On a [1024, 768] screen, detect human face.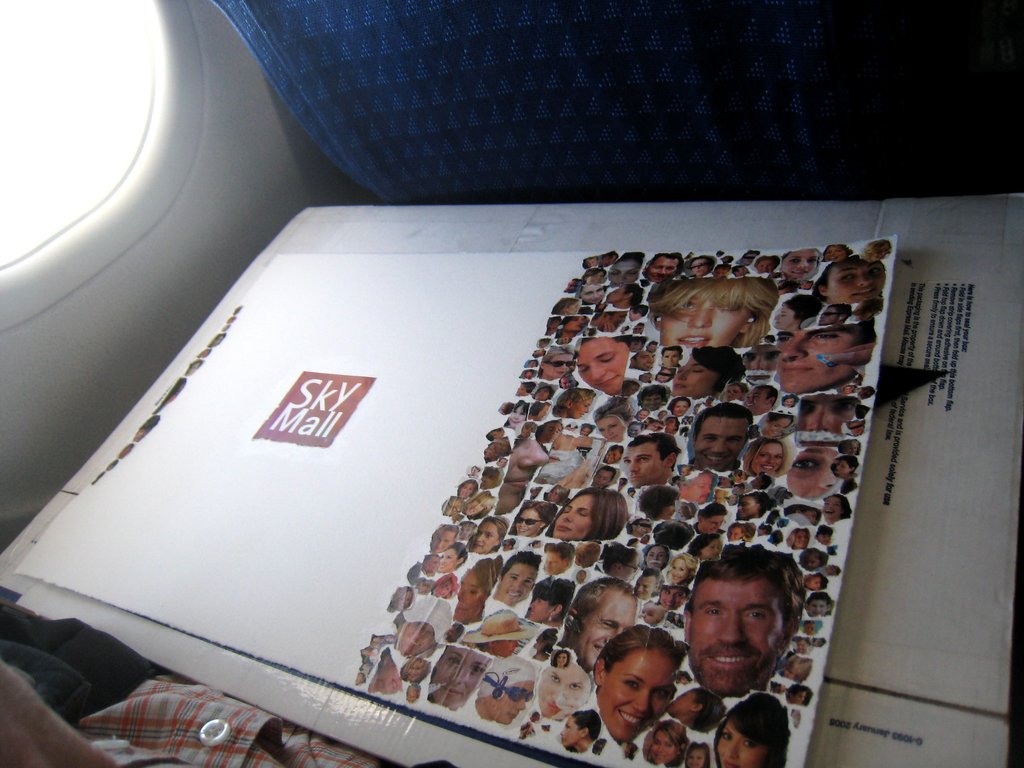
[579,422,593,437].
